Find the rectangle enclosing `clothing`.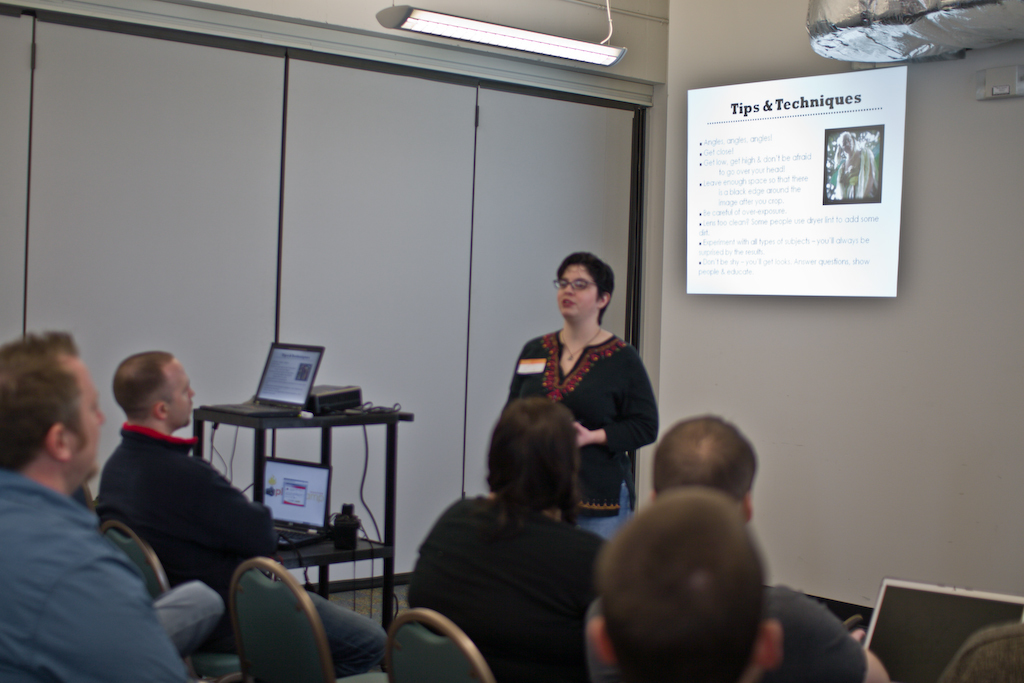
l=590, t=586, r=863, b=682.
